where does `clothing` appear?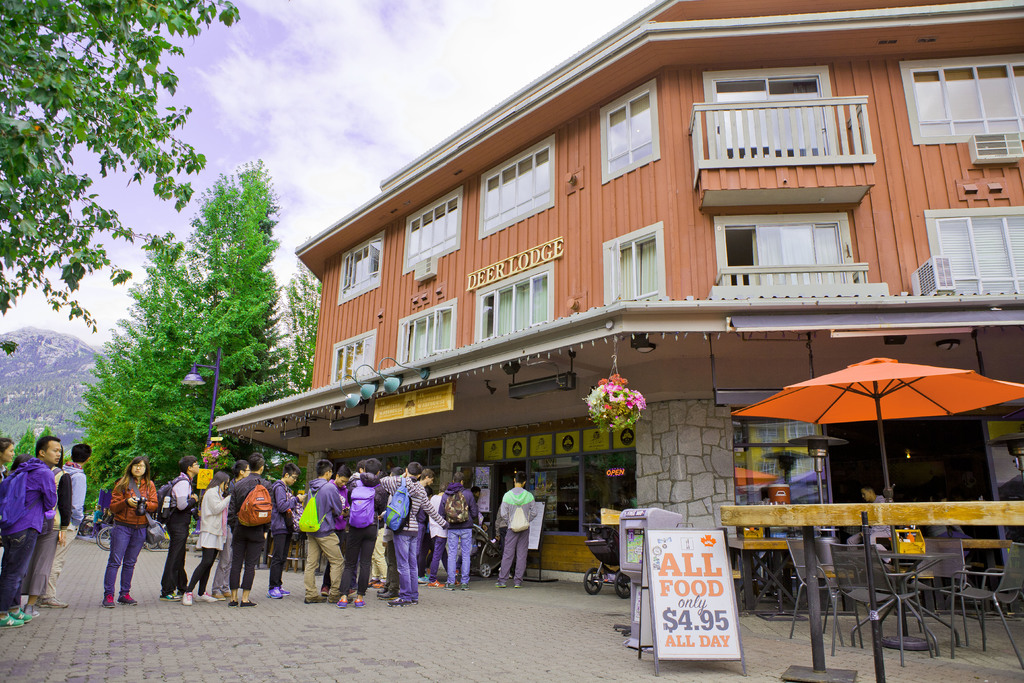
Appears at (x1=155, y1=468, x2=196, y2=597).
